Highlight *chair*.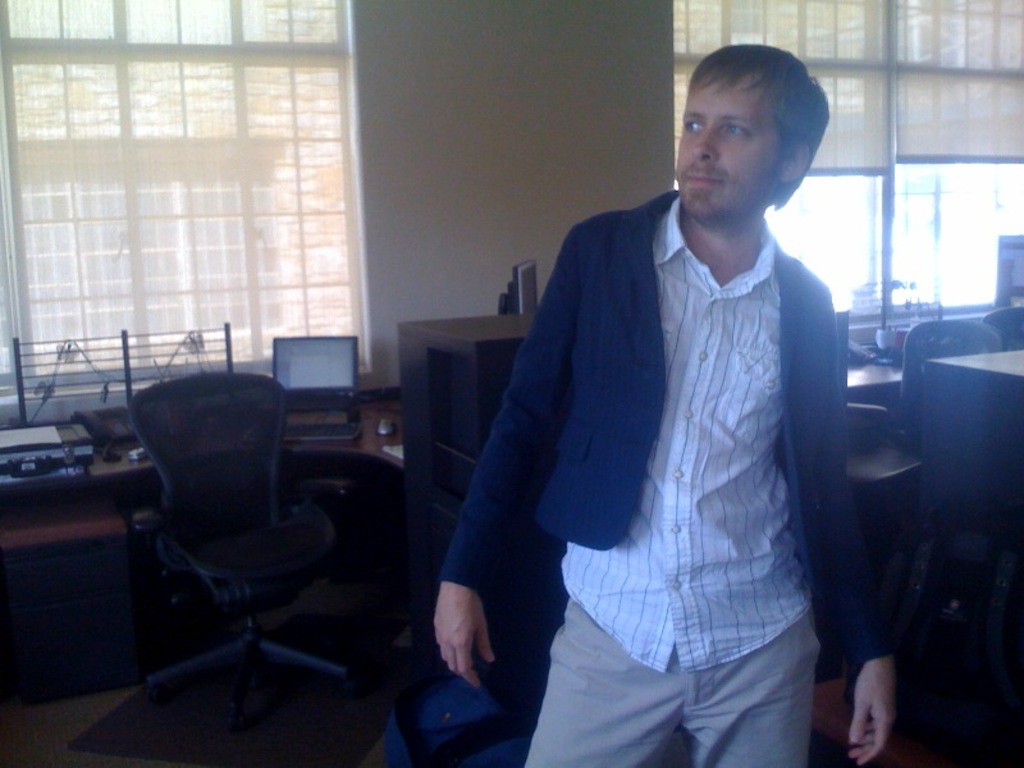
Highlighted region: 96 353 369 733.
